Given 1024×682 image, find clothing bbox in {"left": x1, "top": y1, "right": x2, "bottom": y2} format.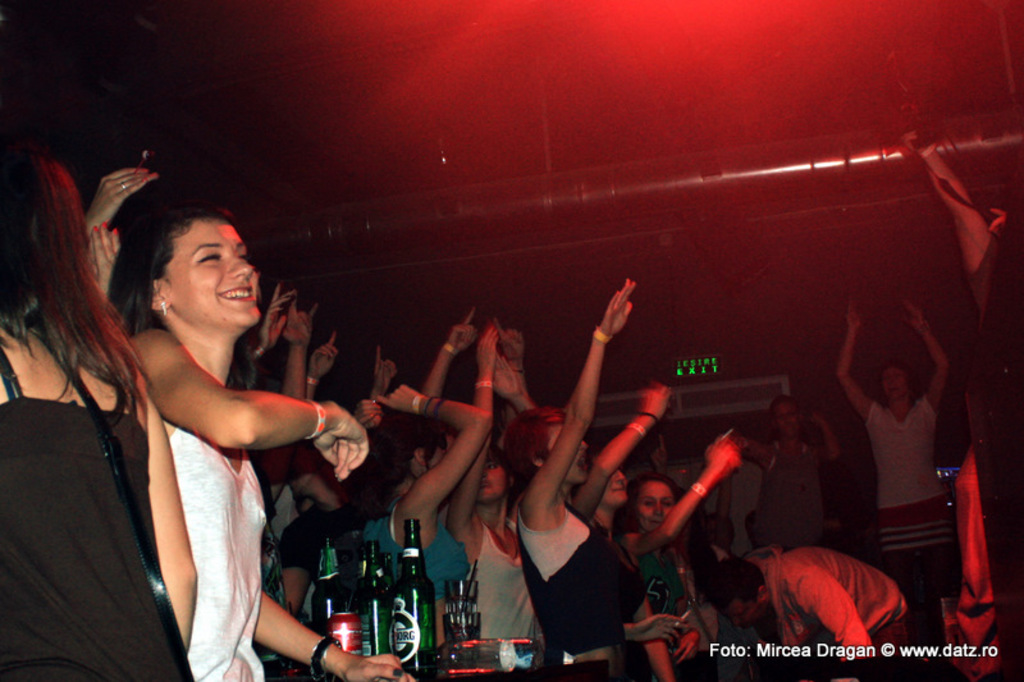
{"left": 452, "top": 509, "right": 541, "bottom": 645}.
